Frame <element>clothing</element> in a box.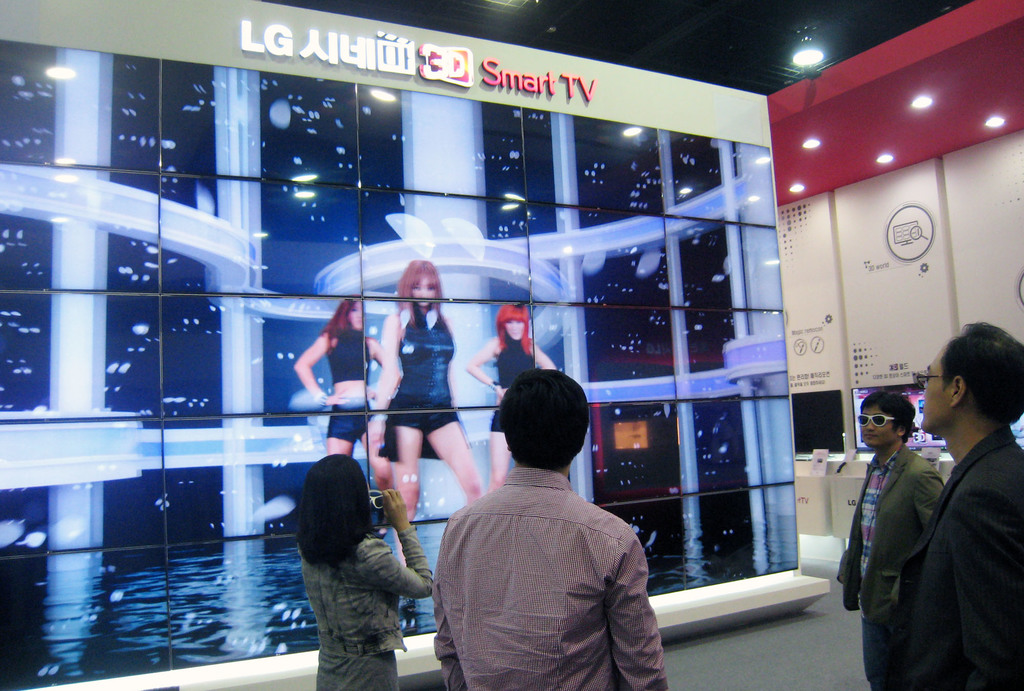
detection(381, 308, 459, 460).
